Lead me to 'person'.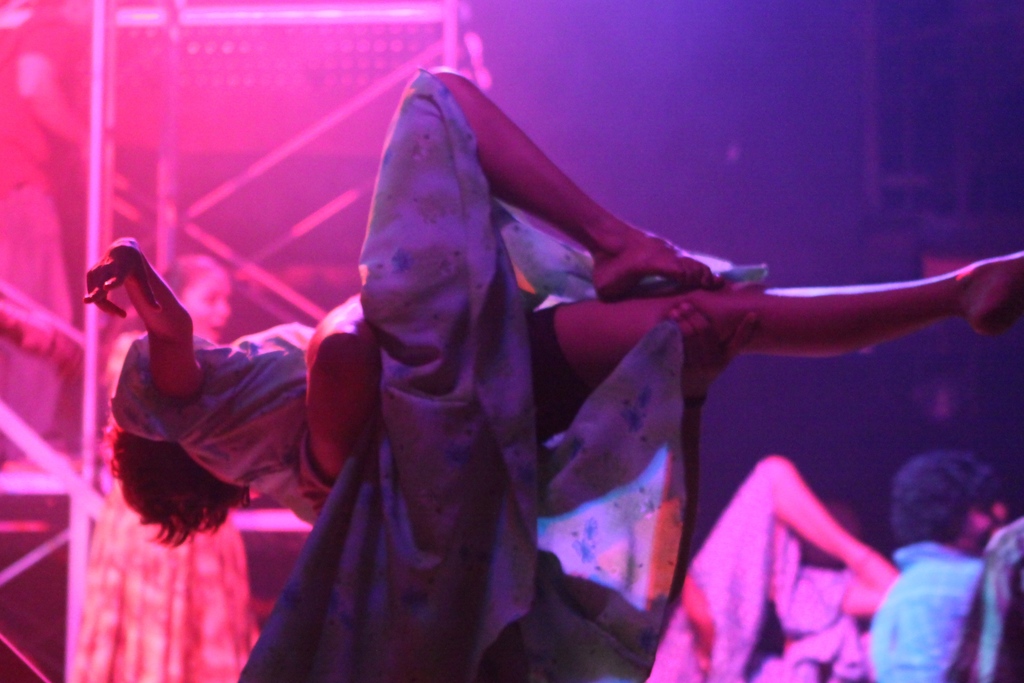
Lead to bbox=(646, 460, 899, 682).
